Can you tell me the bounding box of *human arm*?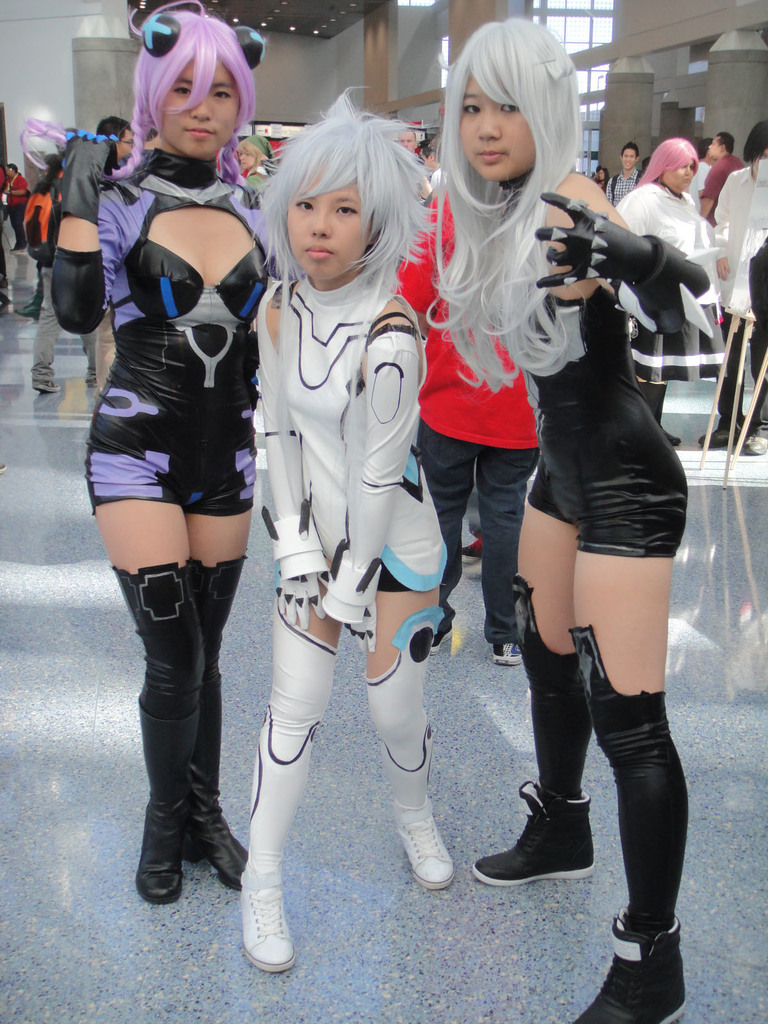
6 177 26 198.
